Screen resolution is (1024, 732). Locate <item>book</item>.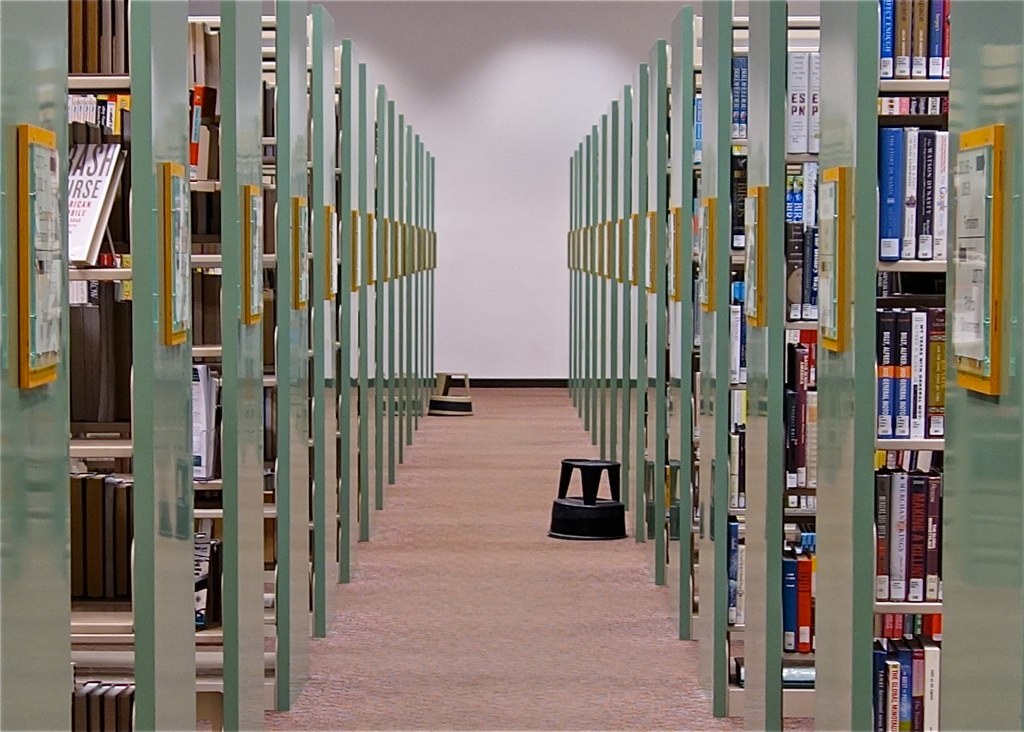
727,55,752,148.
